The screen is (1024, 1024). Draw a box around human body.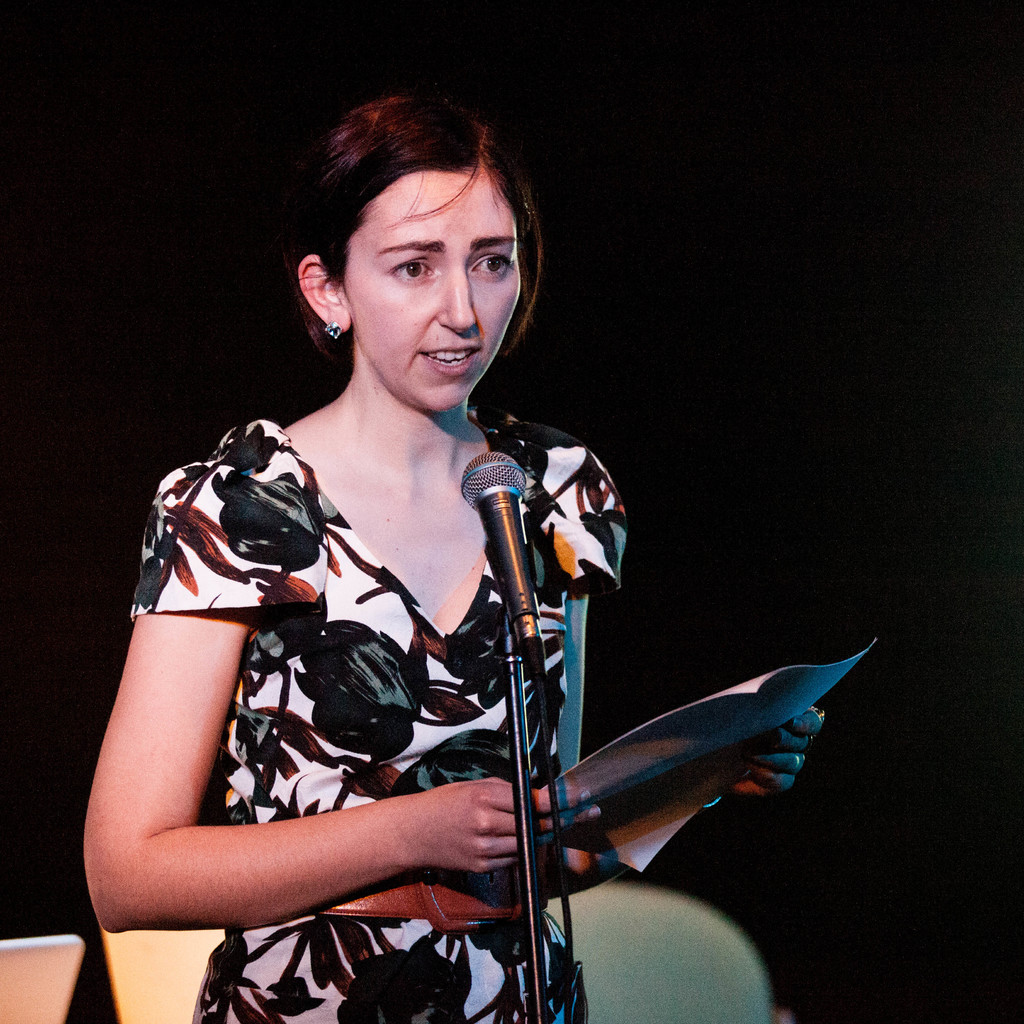
box(56, 206, 579, 1019).
